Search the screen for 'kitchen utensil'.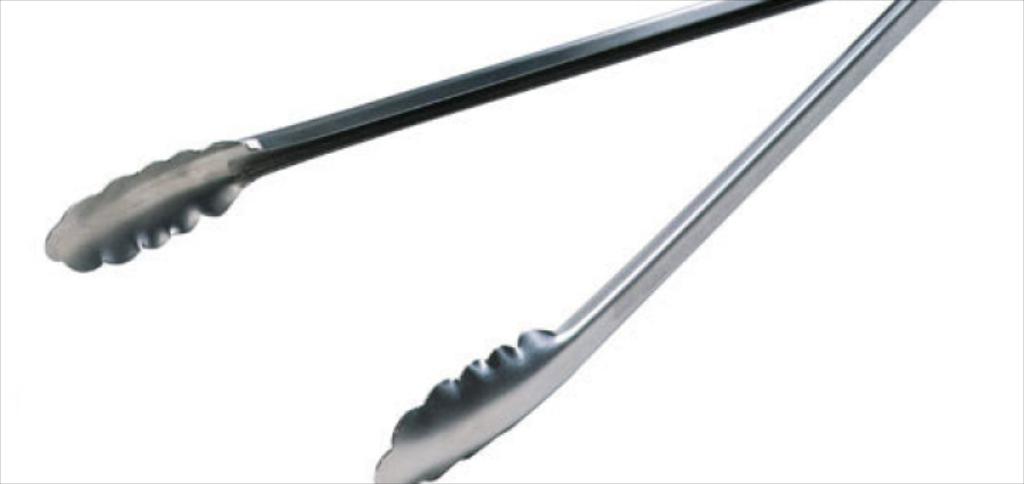
Found at <box>373,1,944,483</box>.
